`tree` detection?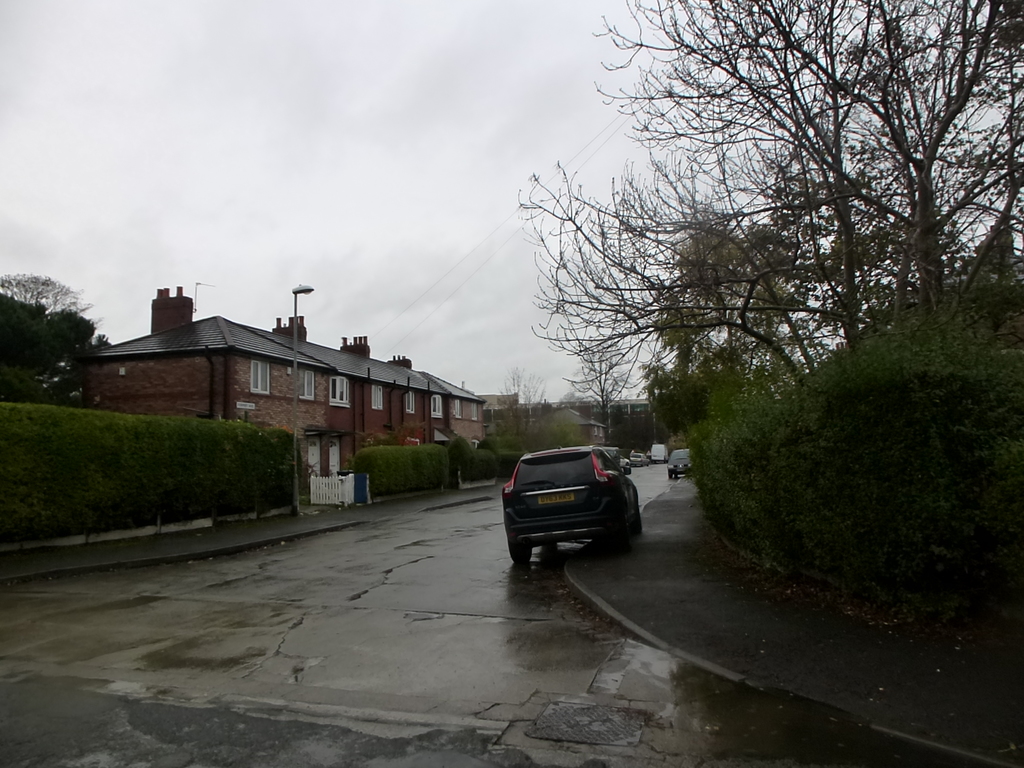
{"left": 655, "top": 201, "right": 819, "bottom": 393}
